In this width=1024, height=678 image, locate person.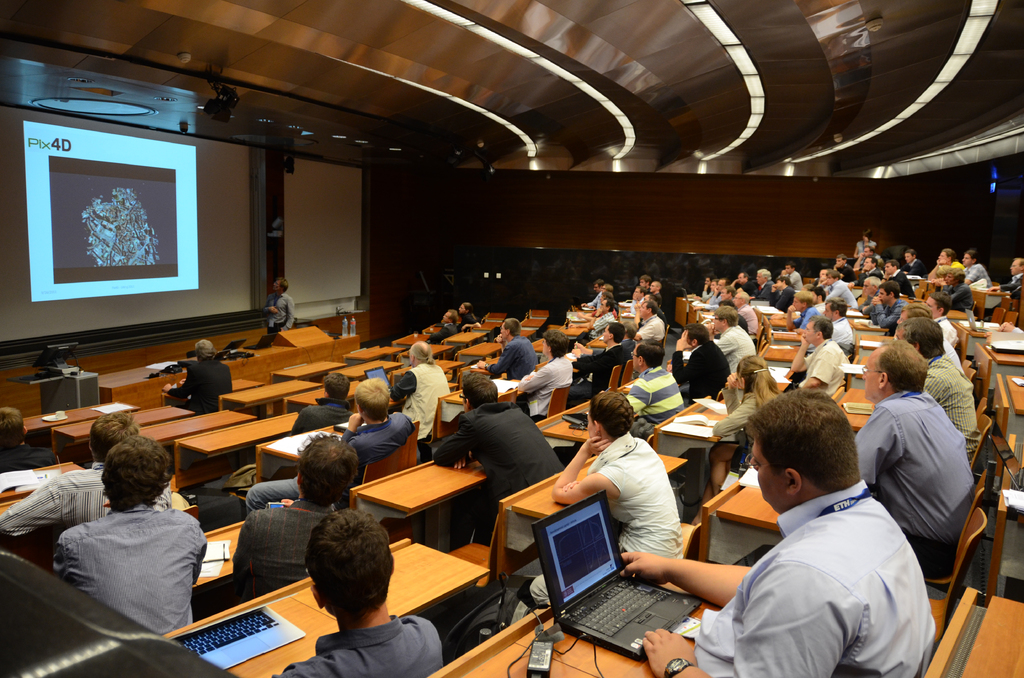
Bounding box: box=[395, 346, 459, 461].
